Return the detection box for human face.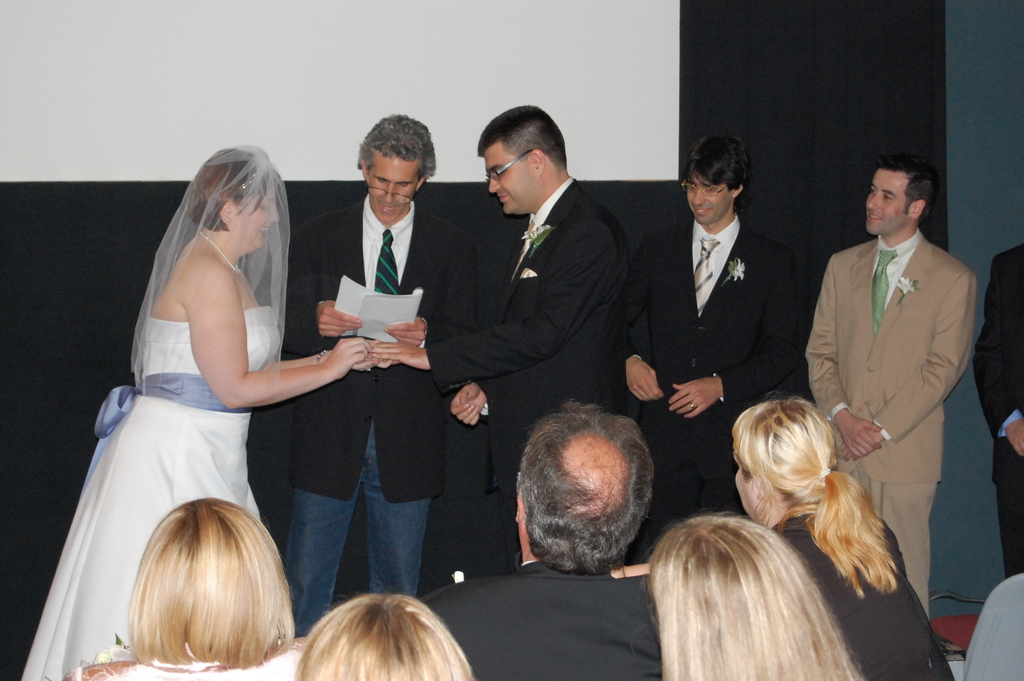
bbox=[865, 165, 913, 236].
